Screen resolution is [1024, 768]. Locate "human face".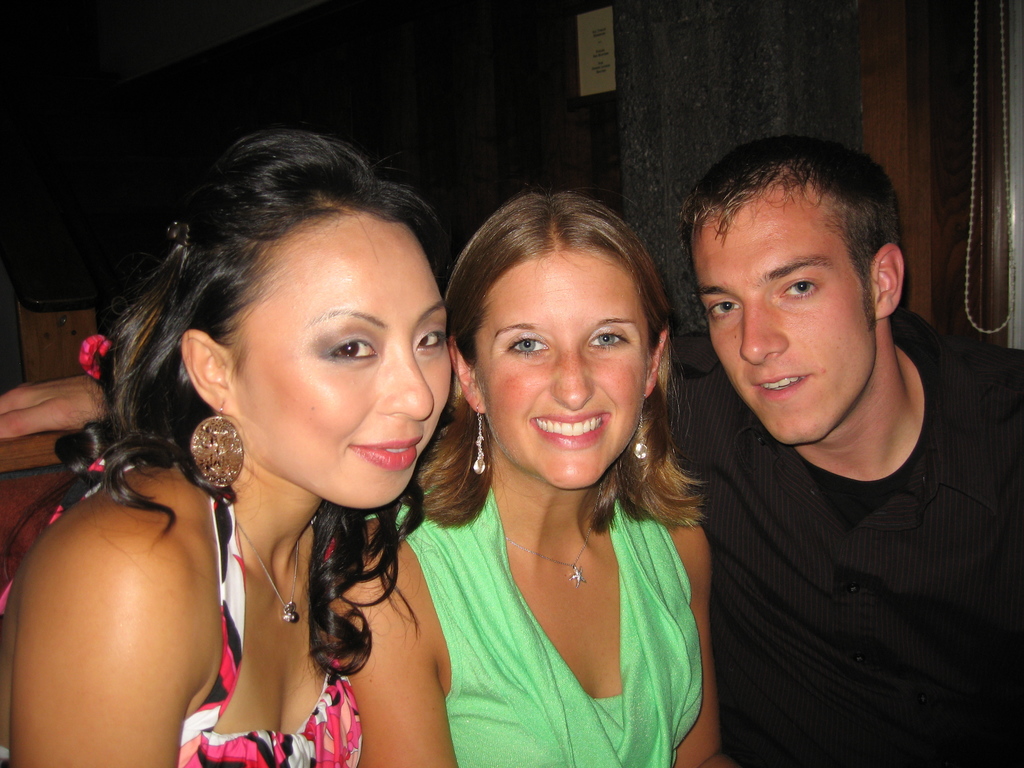
{"left": 475, "top": 252, "right": 652, "bottom": 492}.
